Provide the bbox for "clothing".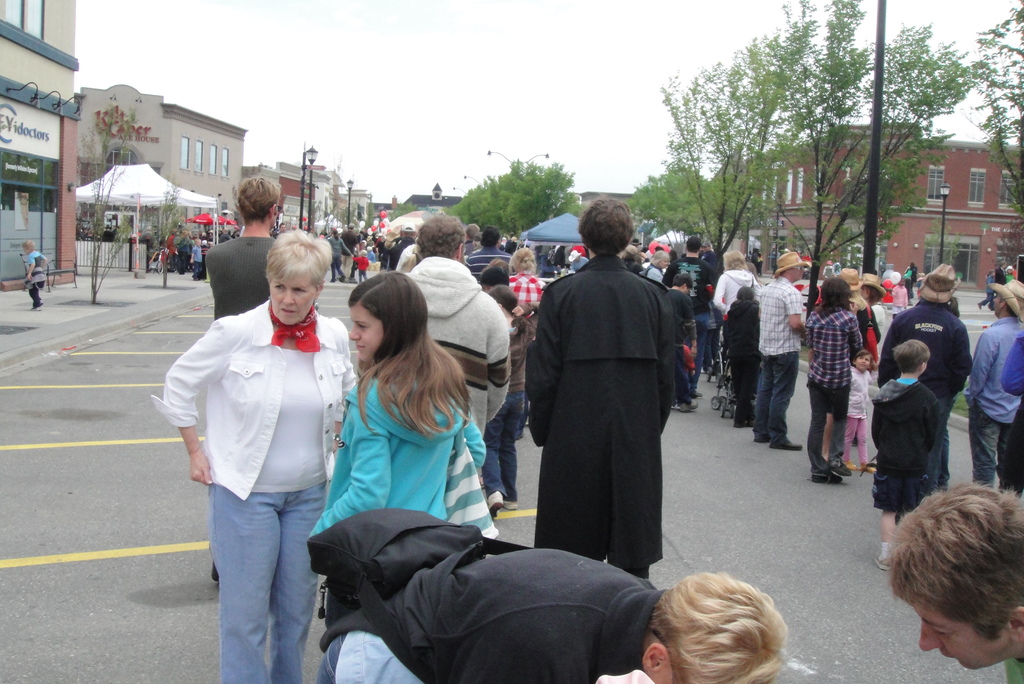
{"x1": 1003, "y1": 329, "x2": 1023, "y2": 496}.
